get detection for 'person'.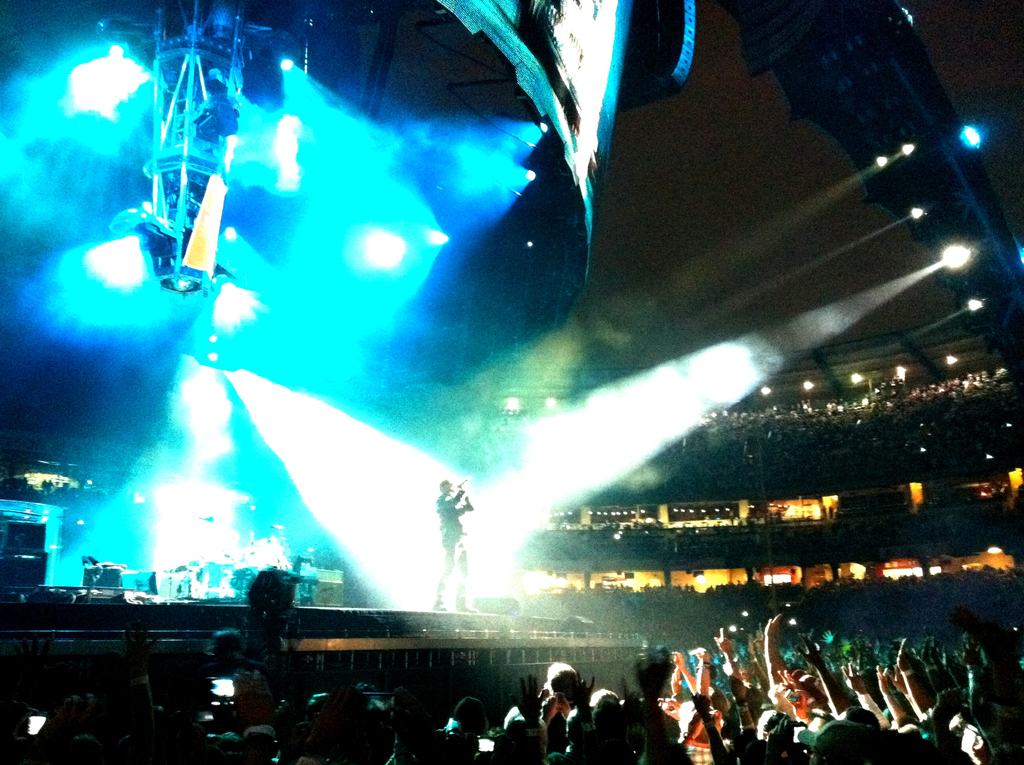
Detection: [x1=422, y1=478, x2=477, y2=618].
